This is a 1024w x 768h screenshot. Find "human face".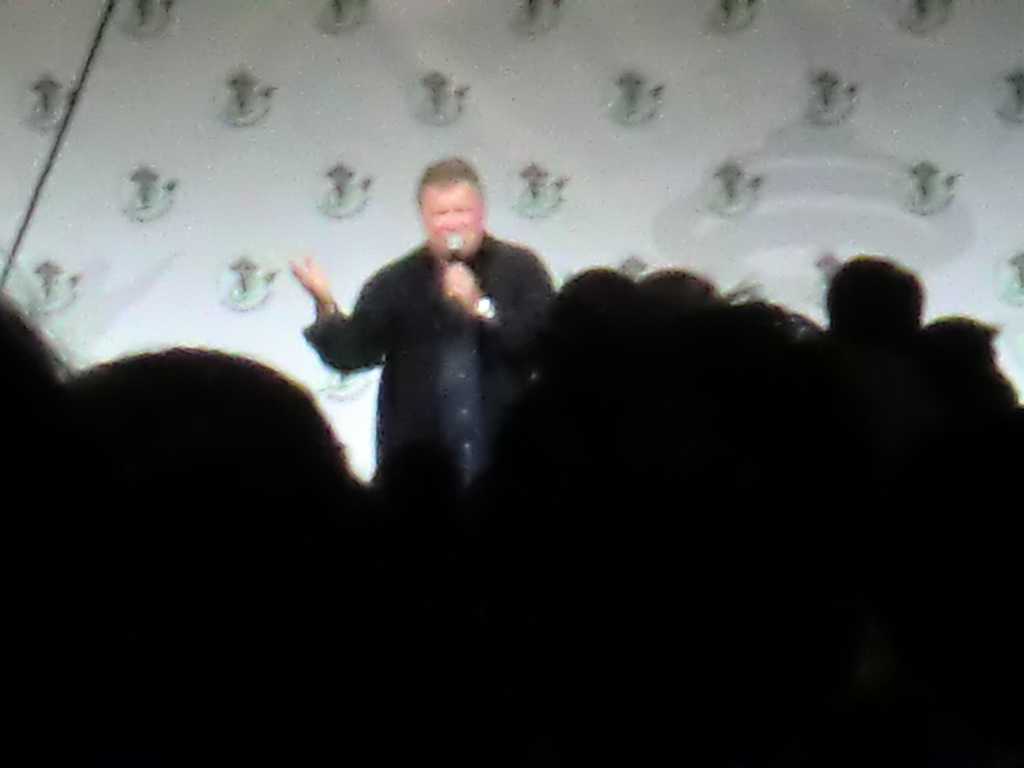
Bounding box: pyautogui.locateOnScreen(419, 180, 484, 258).
